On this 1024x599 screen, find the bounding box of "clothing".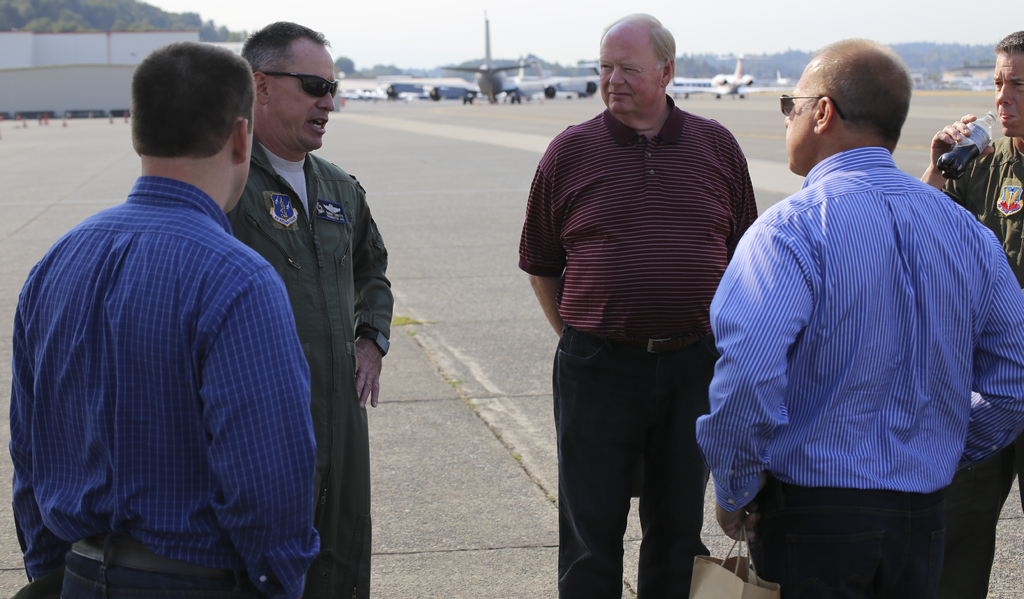
Bounding box: region(947, 134, 1023, 274).
